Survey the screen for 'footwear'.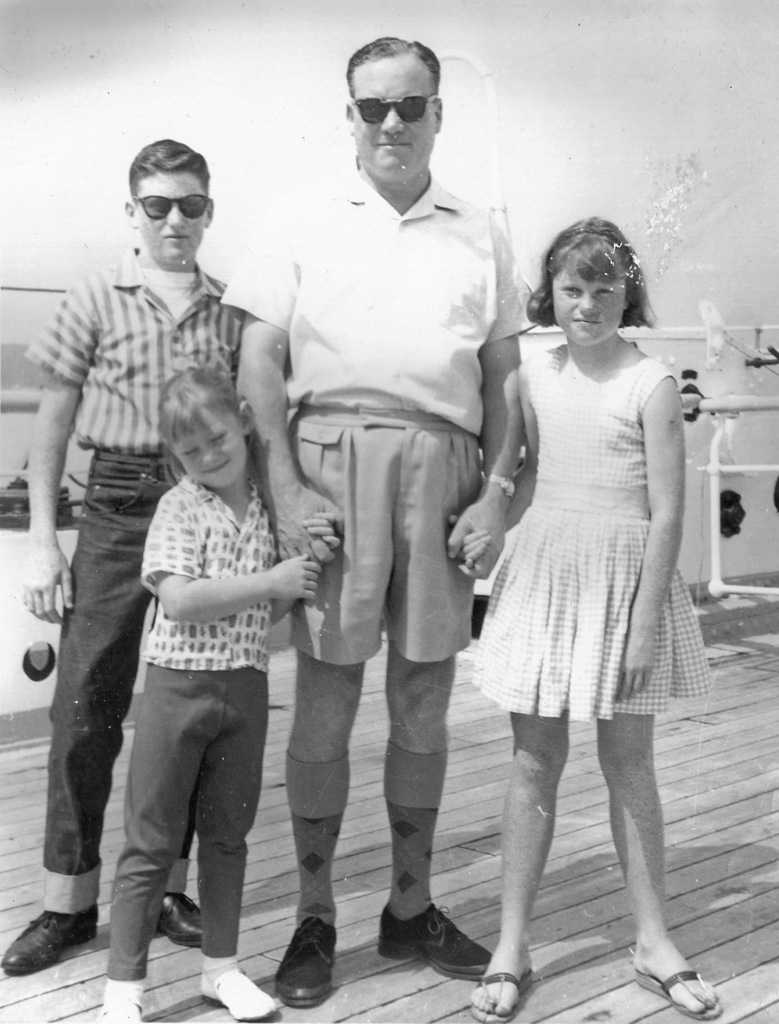
Survey found: pyautogui.locateOnScreen(632, 969, 729, 1018).
